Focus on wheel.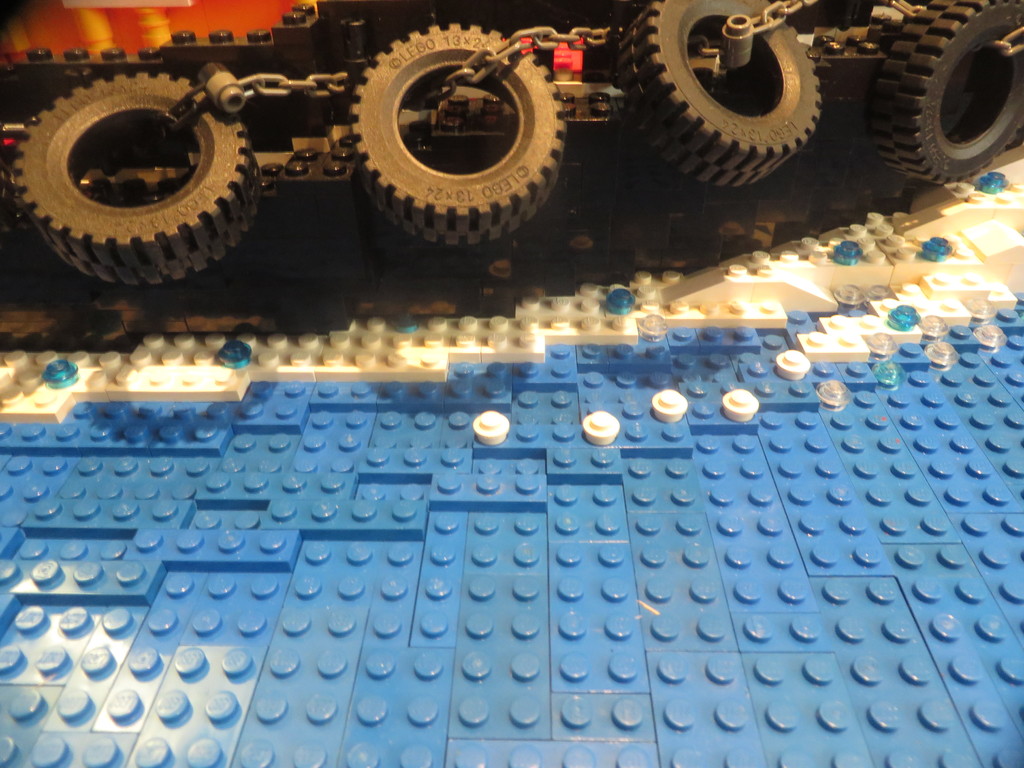
Focused at {"left": 345, "top": 19, "right": 568, "bottom": 252}.
